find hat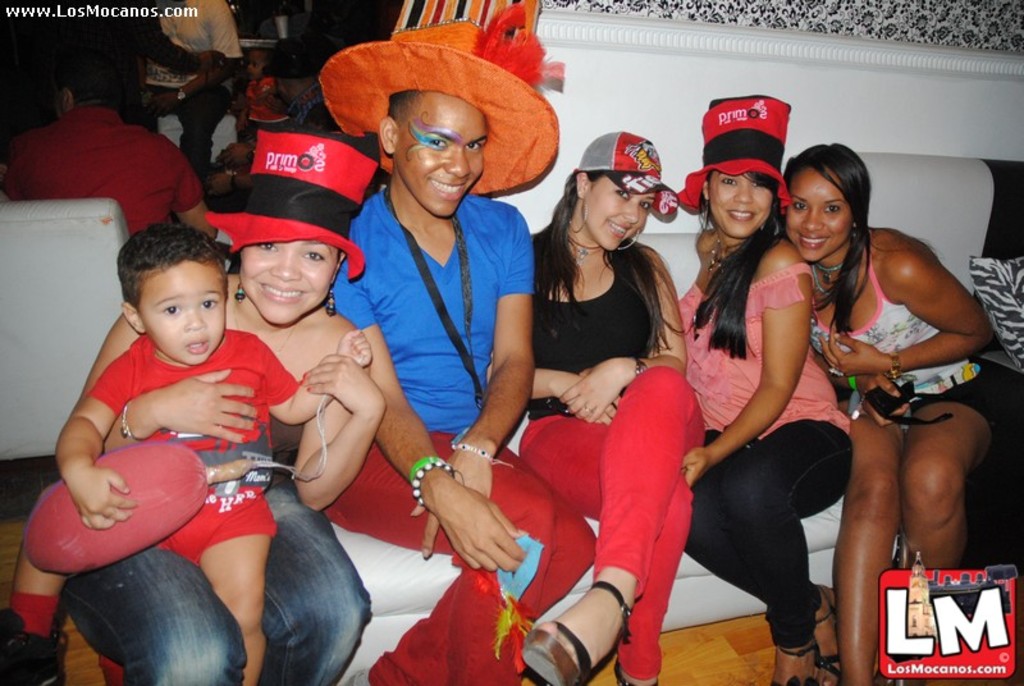
575, 129, 681, 214
